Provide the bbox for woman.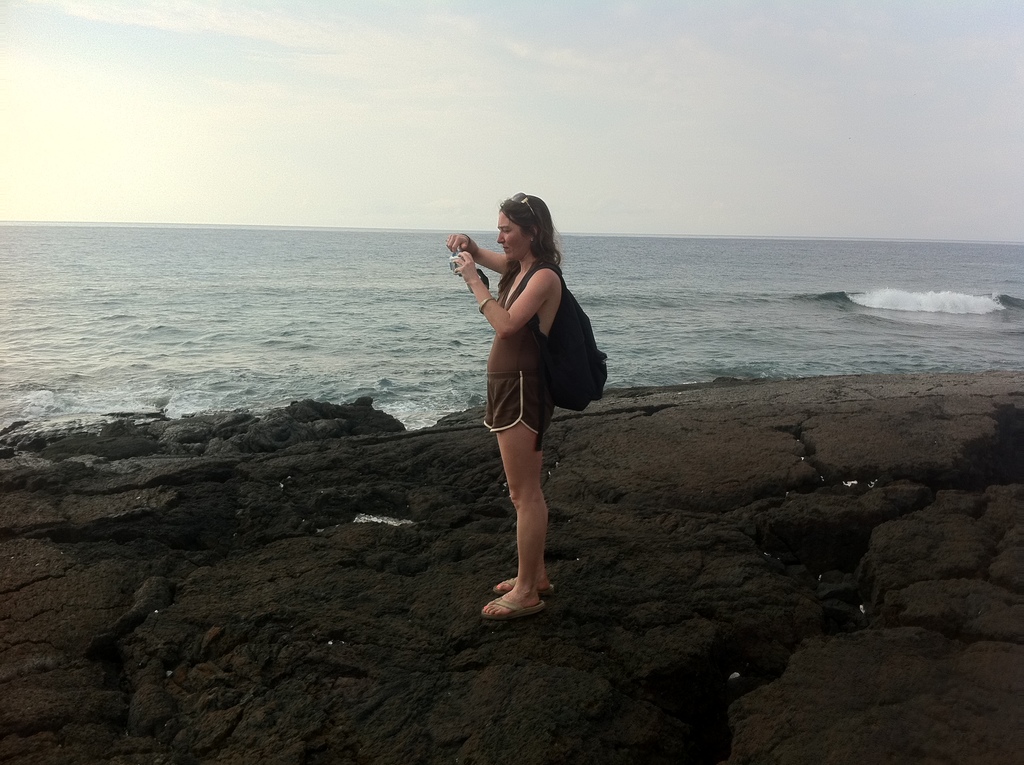
[x1=422, y1=178, x2=589, y2=643].
